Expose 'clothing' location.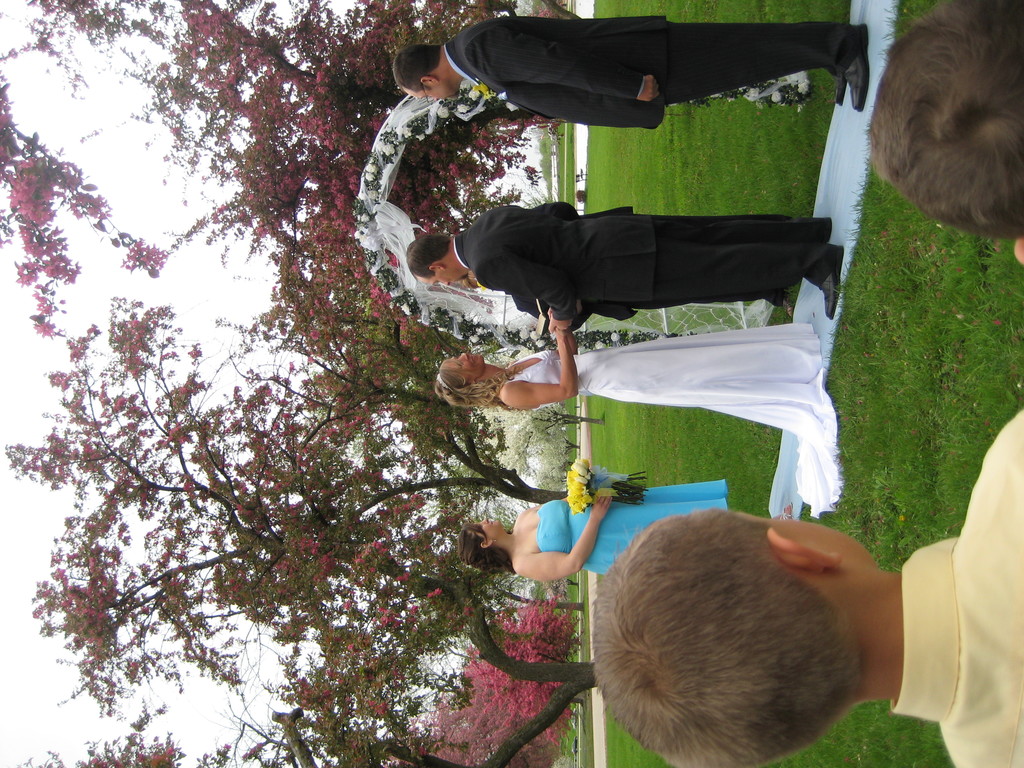
Exposed at (x1=506, y1=289, x2=778, y2=331).
